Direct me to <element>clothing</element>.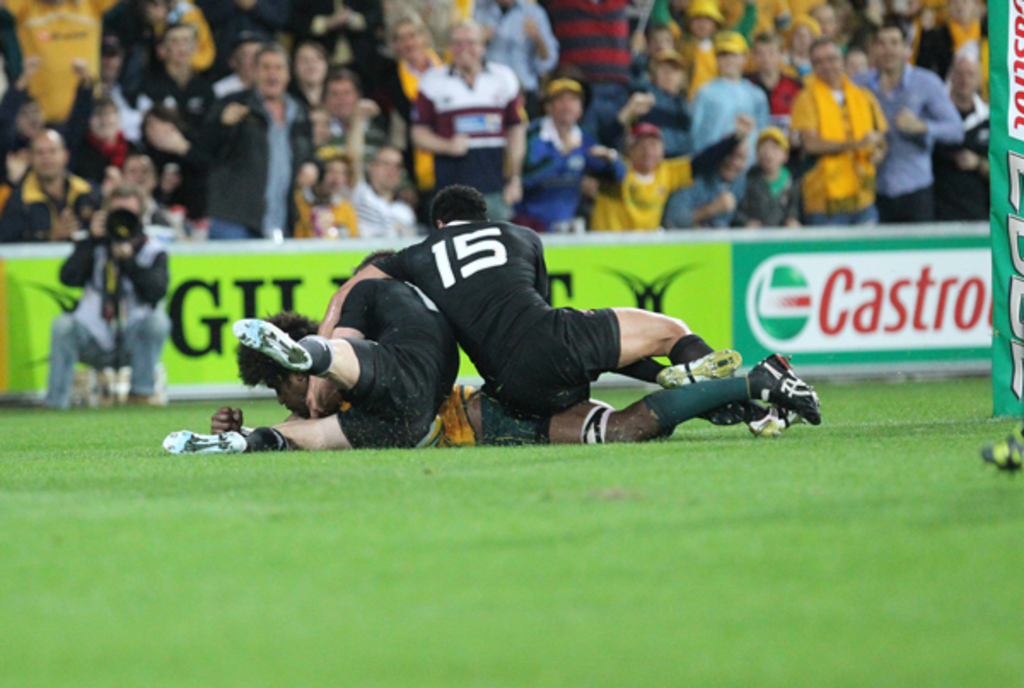
Direction: BBox(642, 372, 754, 437).
